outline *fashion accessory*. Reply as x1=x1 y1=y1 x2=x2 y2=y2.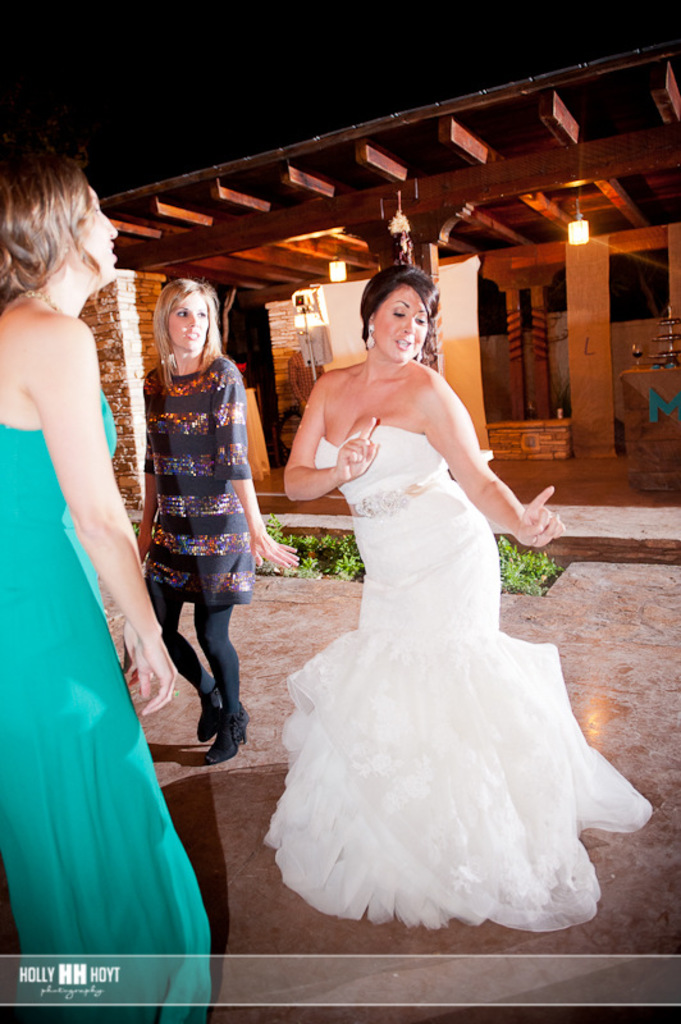
x1=198 y1=681 x2=220 y2=744.
